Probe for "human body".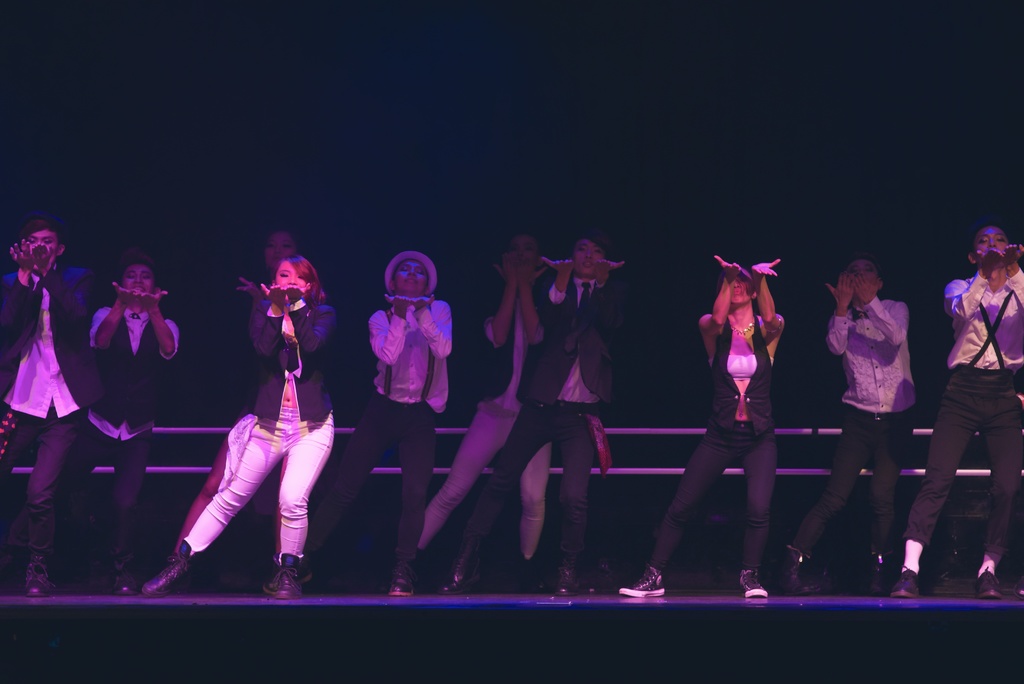
Probe result: bbox=[354, 231, 445, 594].
